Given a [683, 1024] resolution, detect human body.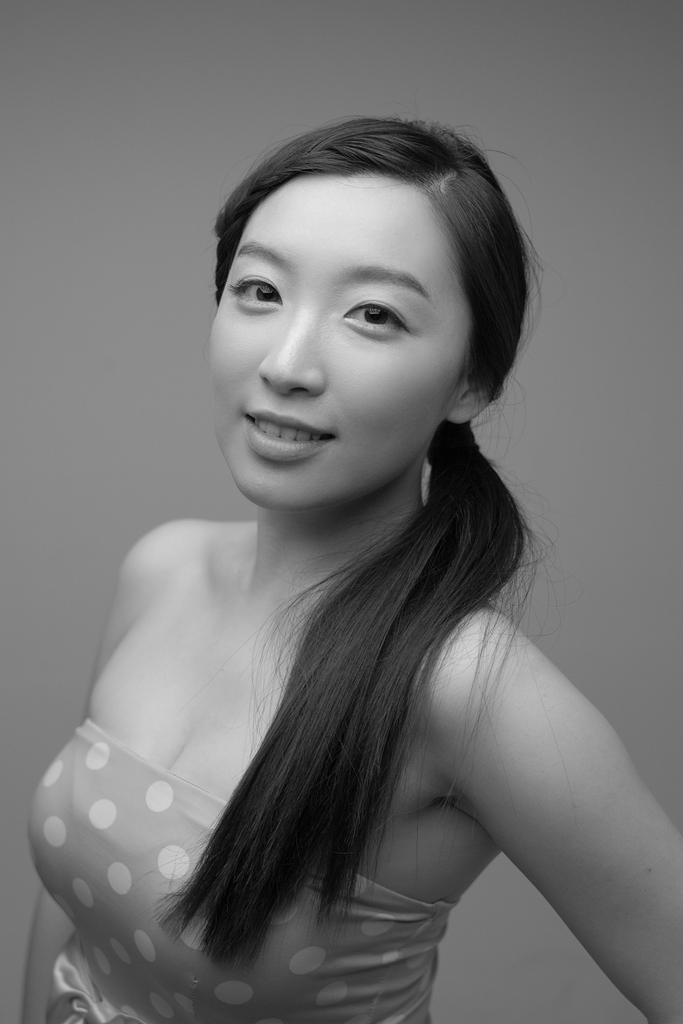
box=[58, 144, 646, 1012].
